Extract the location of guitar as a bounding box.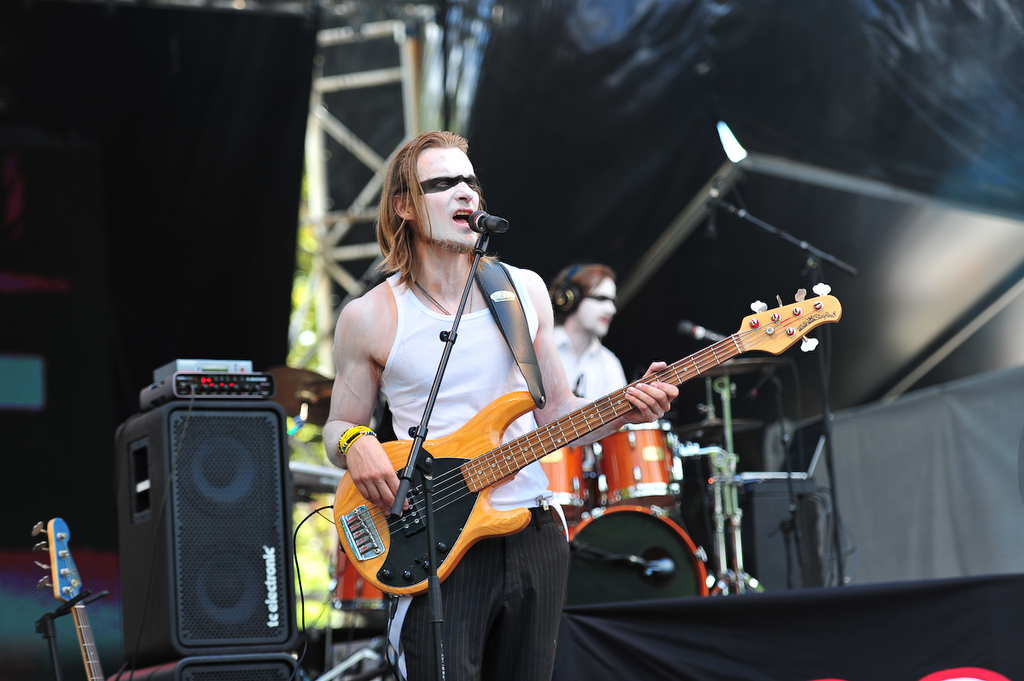
(31,518,108,680).
